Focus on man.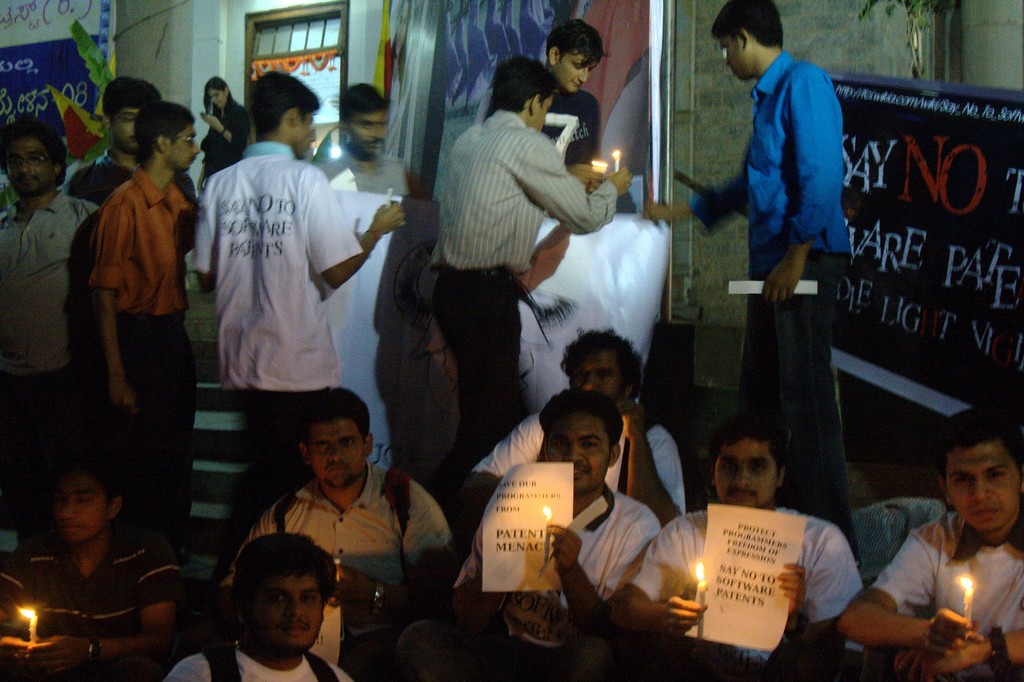
Focused at [left=538, top=15, right=598, bottom=163].
